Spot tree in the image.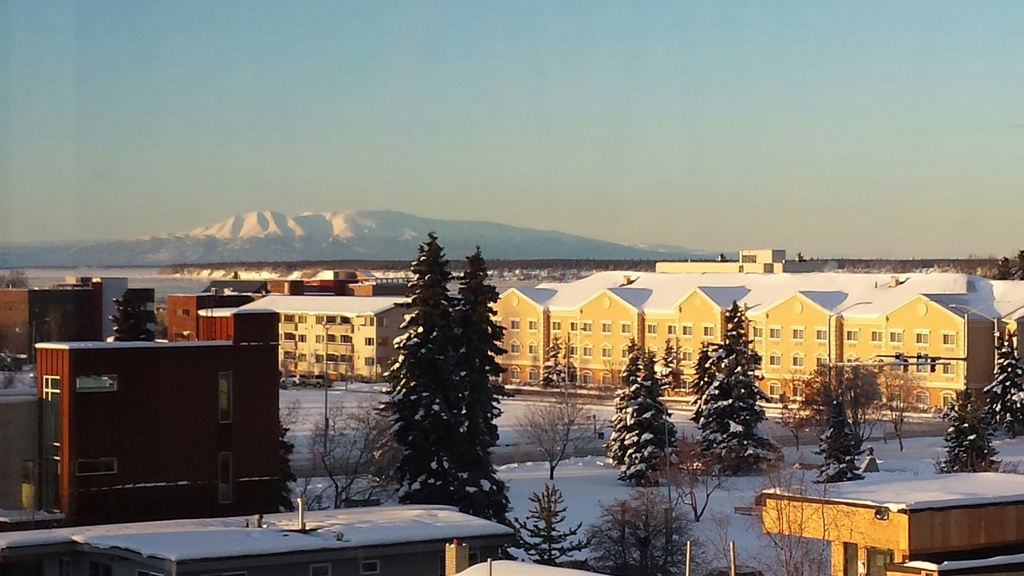
tree found at 653 336 676 395.
